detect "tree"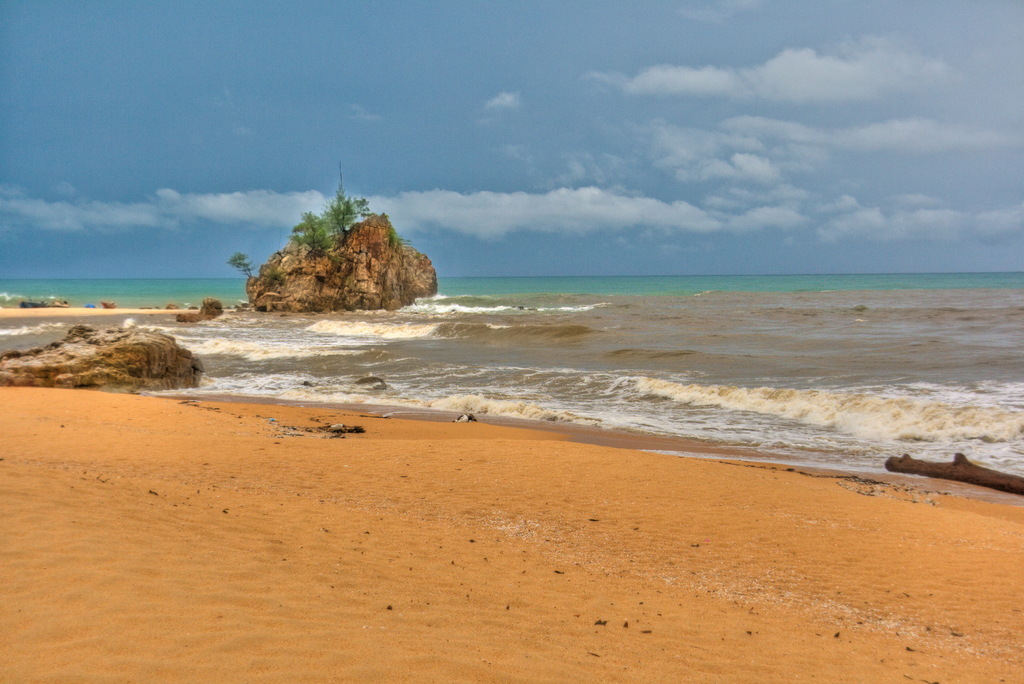
x1=224 y1=248 x2=255 y2=282
